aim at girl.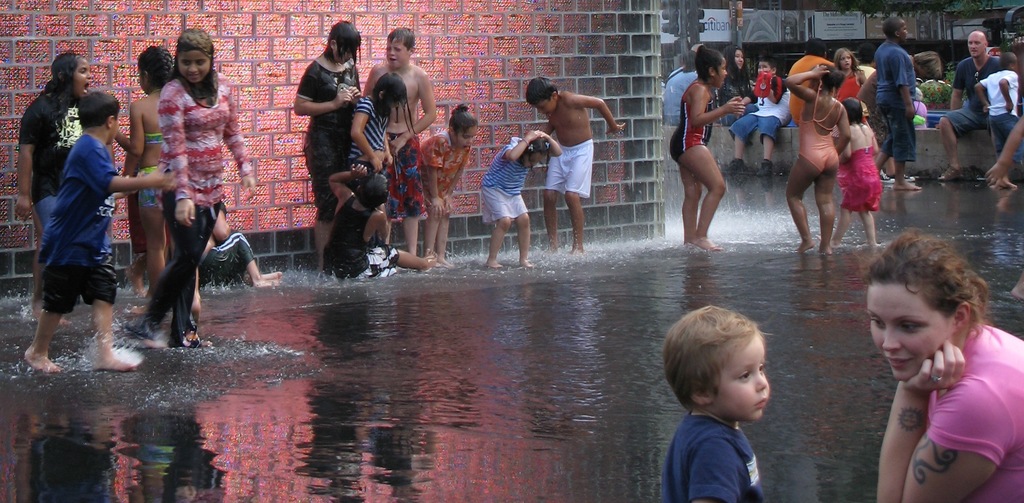
Aimed at x1=783 y1=64 x2=844 y2=252.
